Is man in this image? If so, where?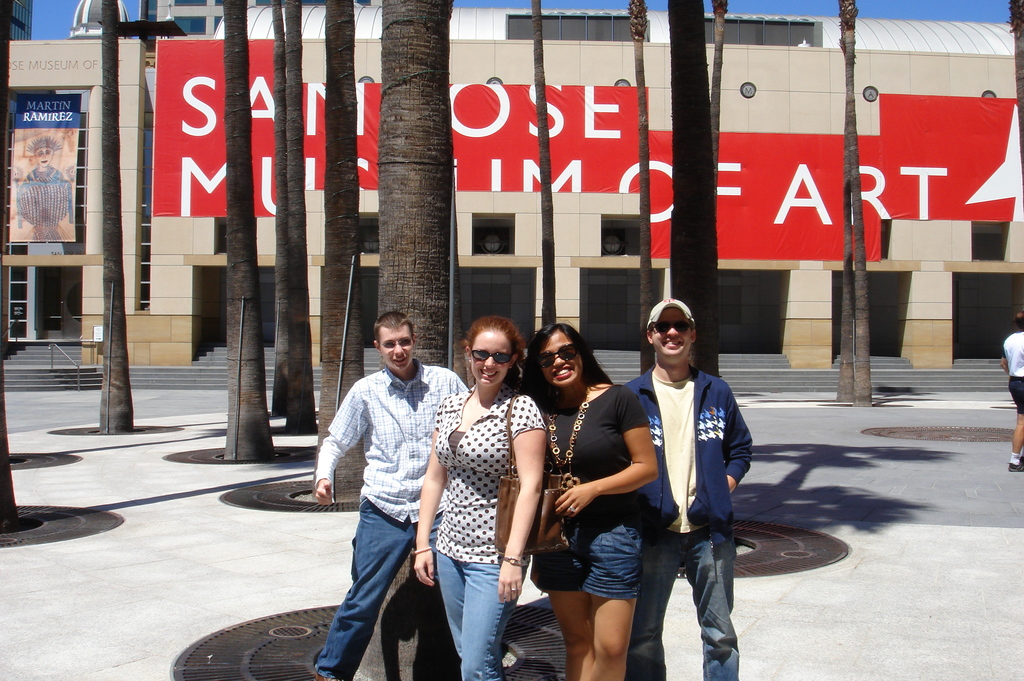
Yes, at [left=21, top=135, right=60, bottom=184].
